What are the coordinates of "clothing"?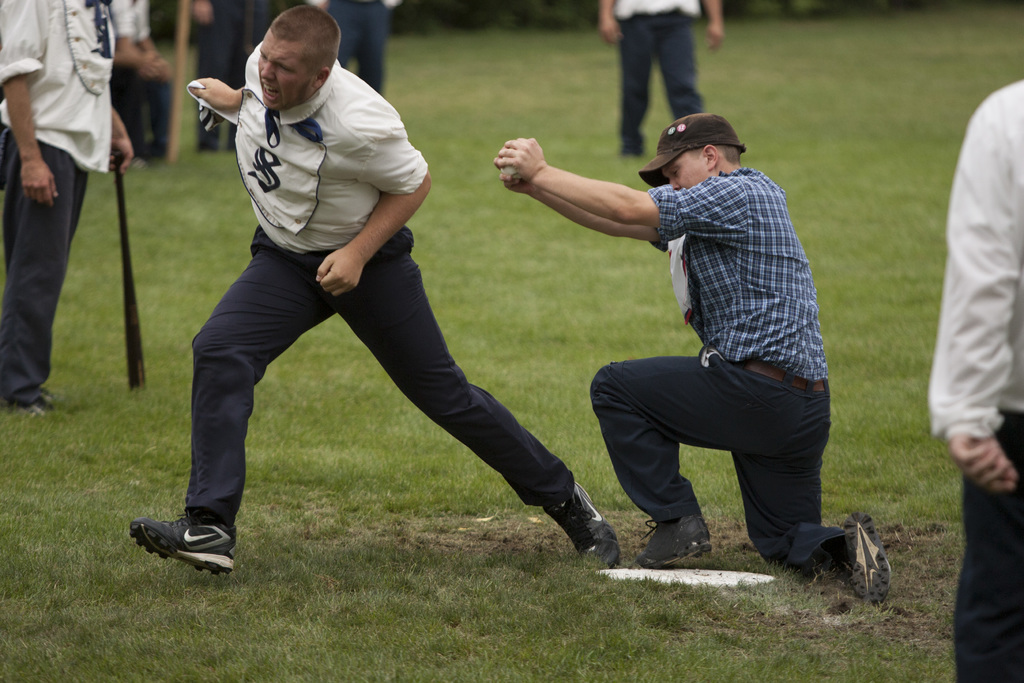
(612,0,700,143).
